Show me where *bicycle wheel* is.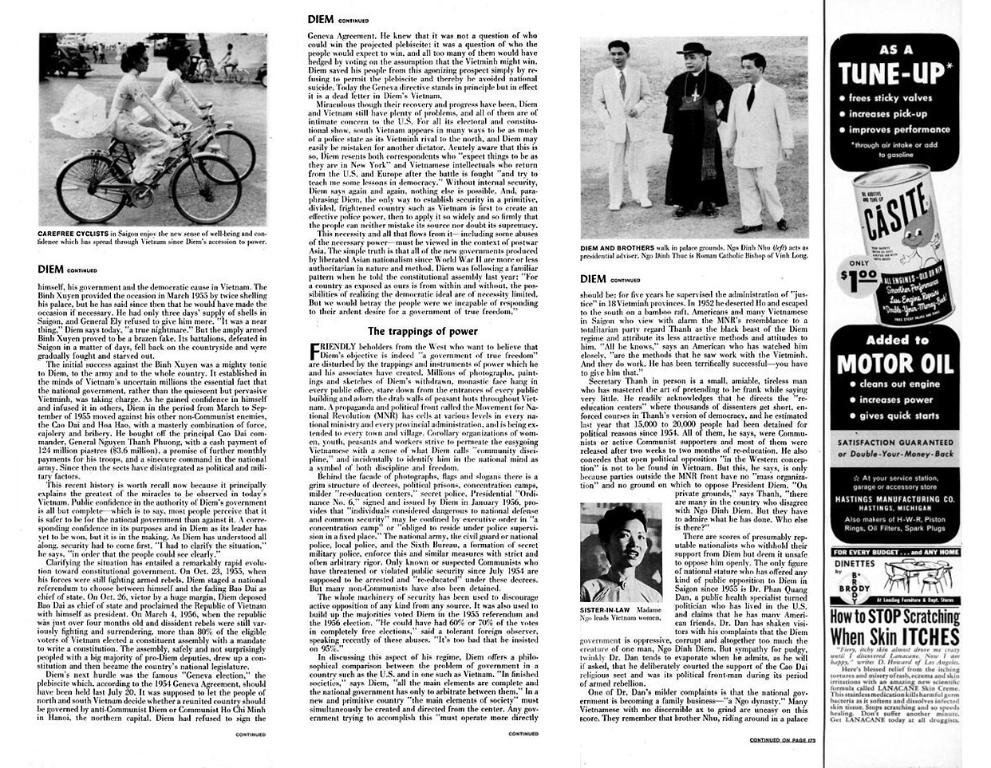
*bicycle wheel* is at x1=169 y1=152 x2=239 y2=224.
